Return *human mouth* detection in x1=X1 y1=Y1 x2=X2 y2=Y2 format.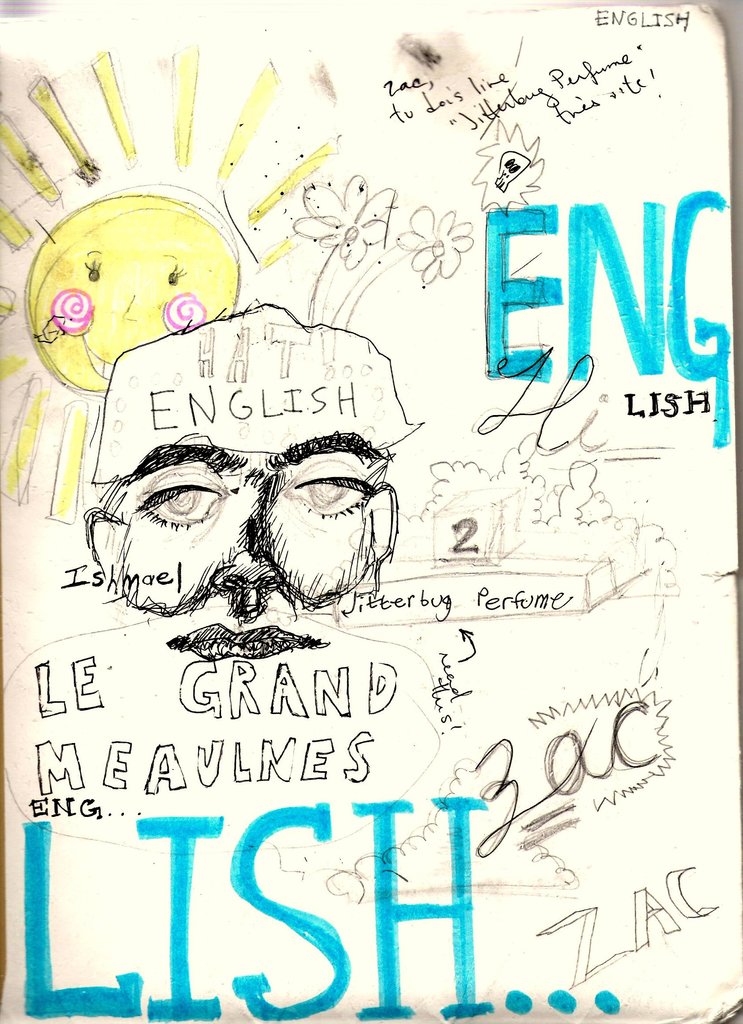
x1=163 y1=624 x2=332 y2=662.
